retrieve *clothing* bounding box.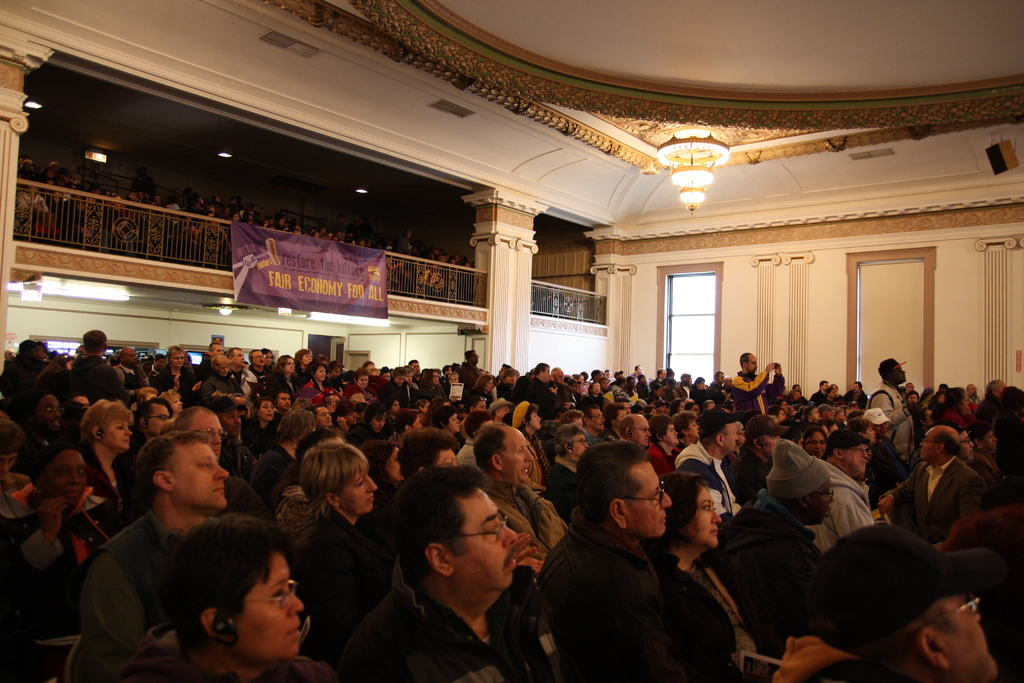
Bounding box: left=575, top=392, right=591, bottom=417.
